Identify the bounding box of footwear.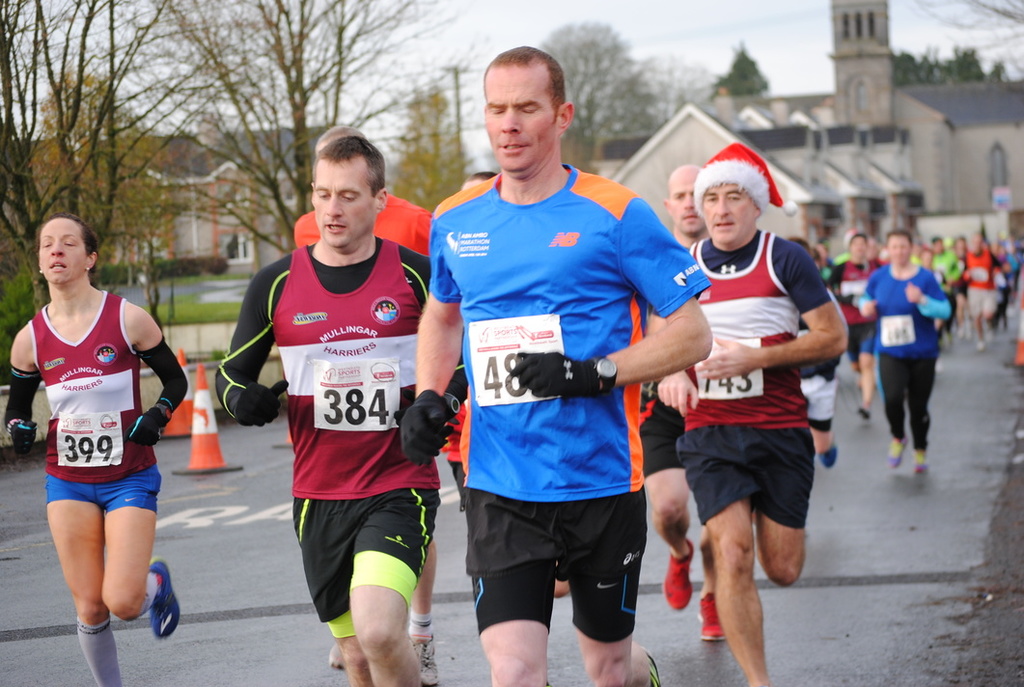
[x1=650, y1=650, x2=666, y2=686].
